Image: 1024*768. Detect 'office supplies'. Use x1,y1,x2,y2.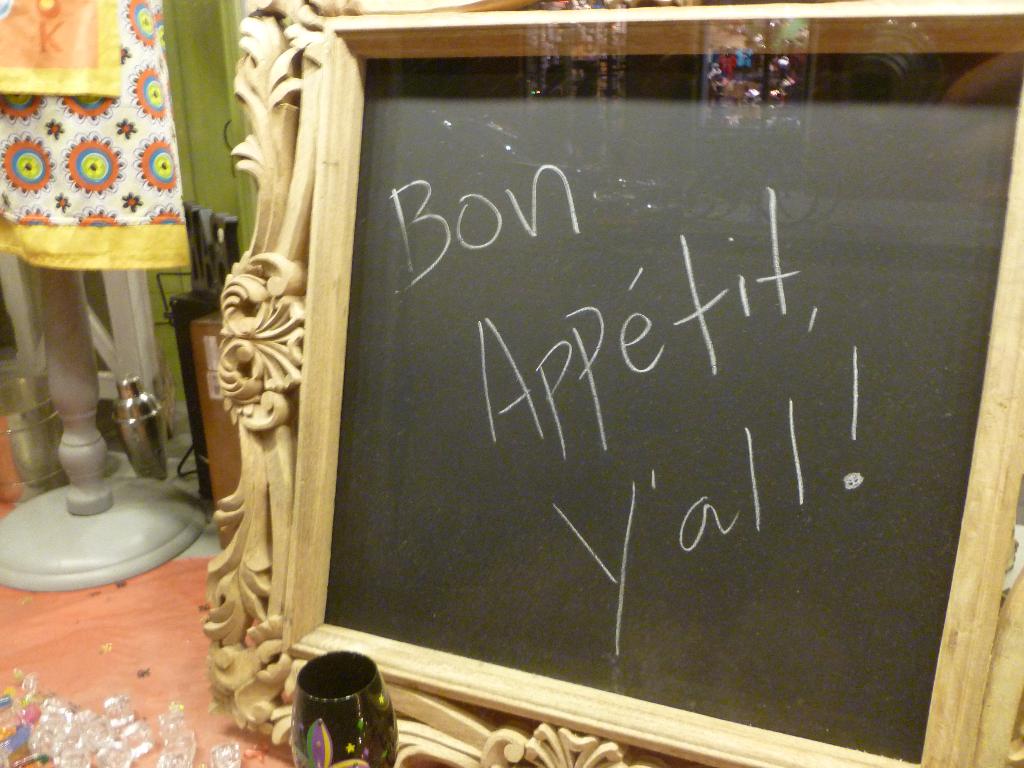
185,307,232,514.
